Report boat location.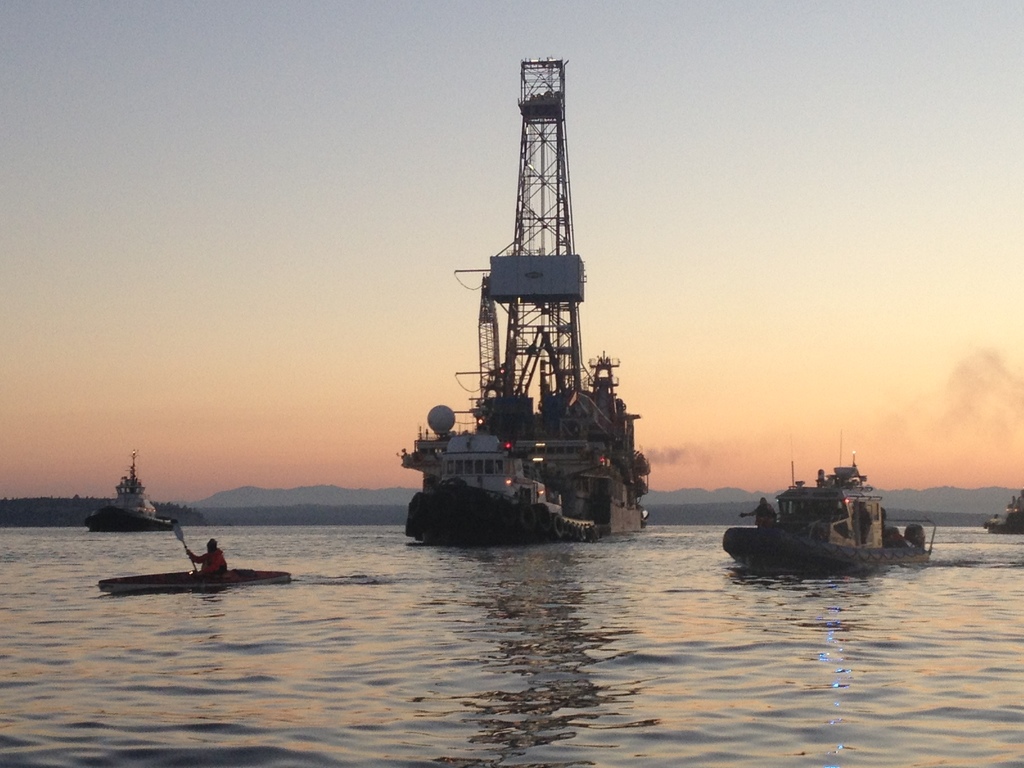
Report: 978:487:1023:544.
